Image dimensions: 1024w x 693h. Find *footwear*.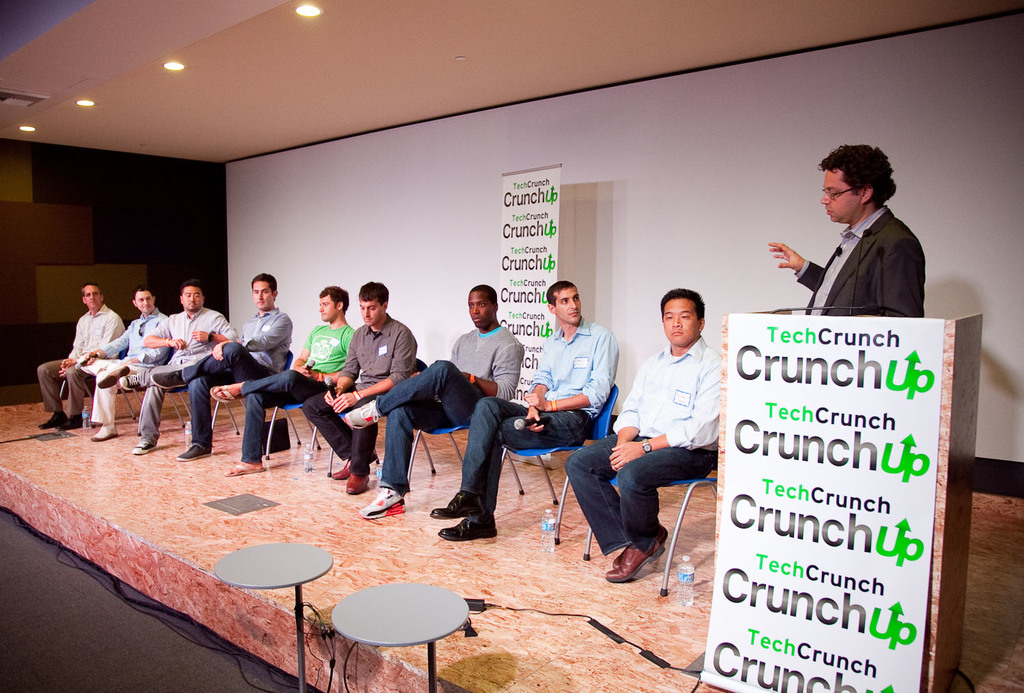
detection(91, 423, 123, 440).
